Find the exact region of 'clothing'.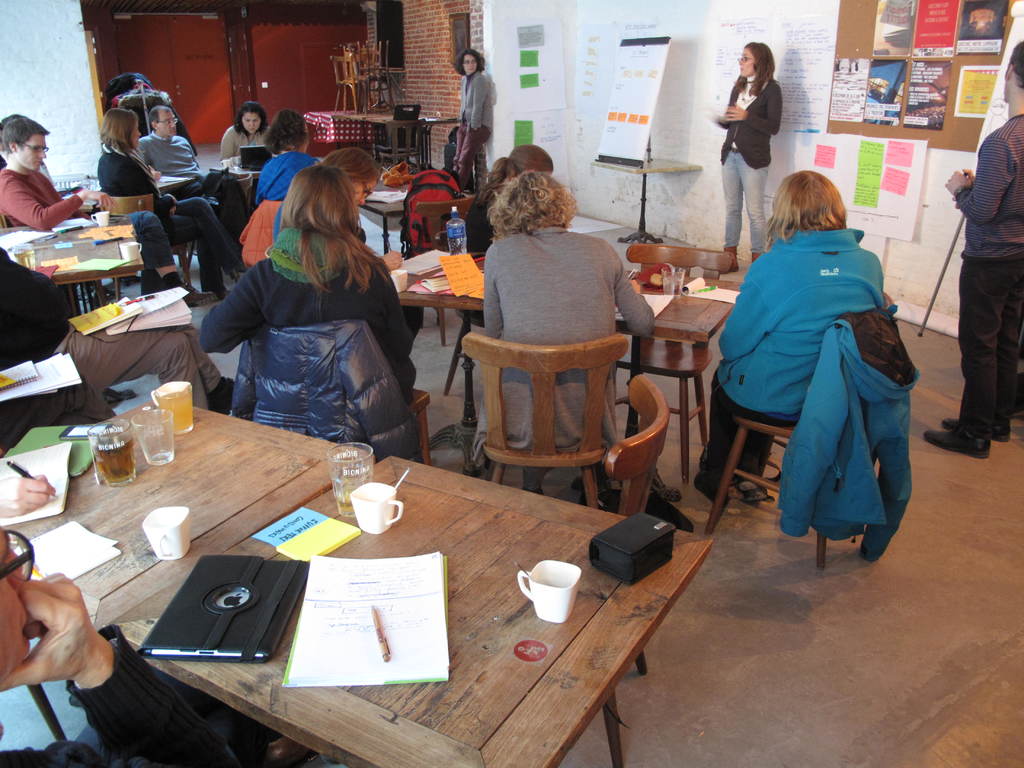
Exact region: [left=214, top=125, right=262, bottom=166].
